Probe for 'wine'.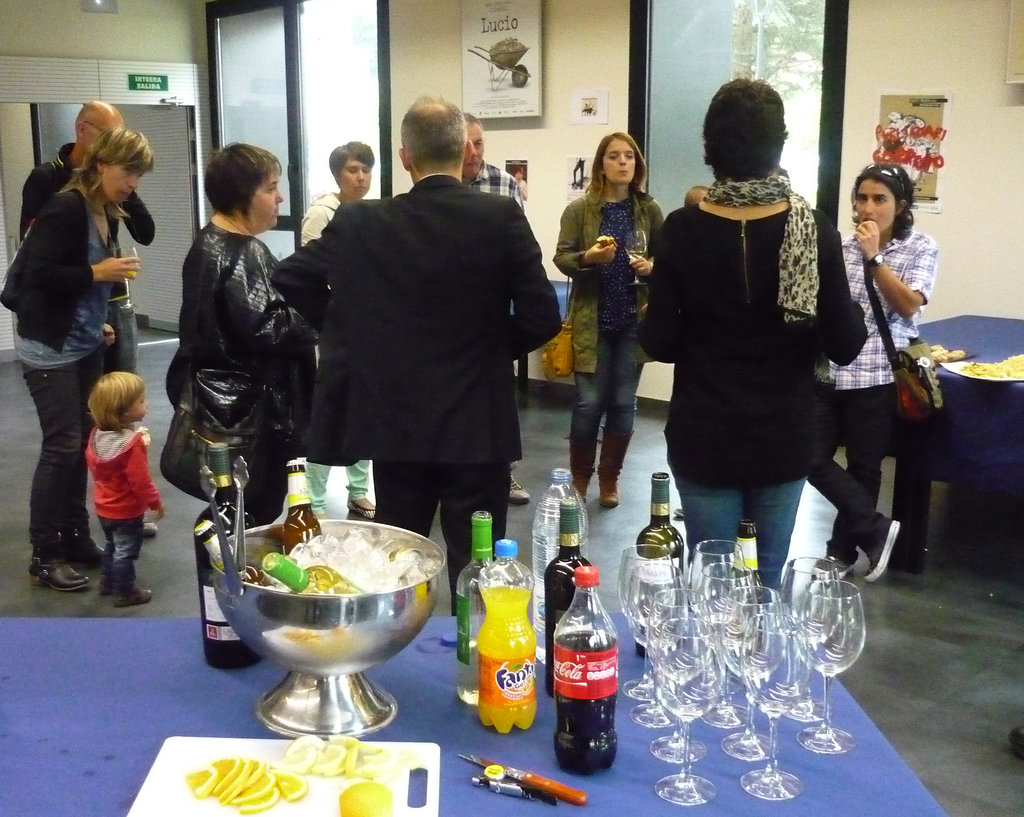
Probe result: (451,504,496,711).
